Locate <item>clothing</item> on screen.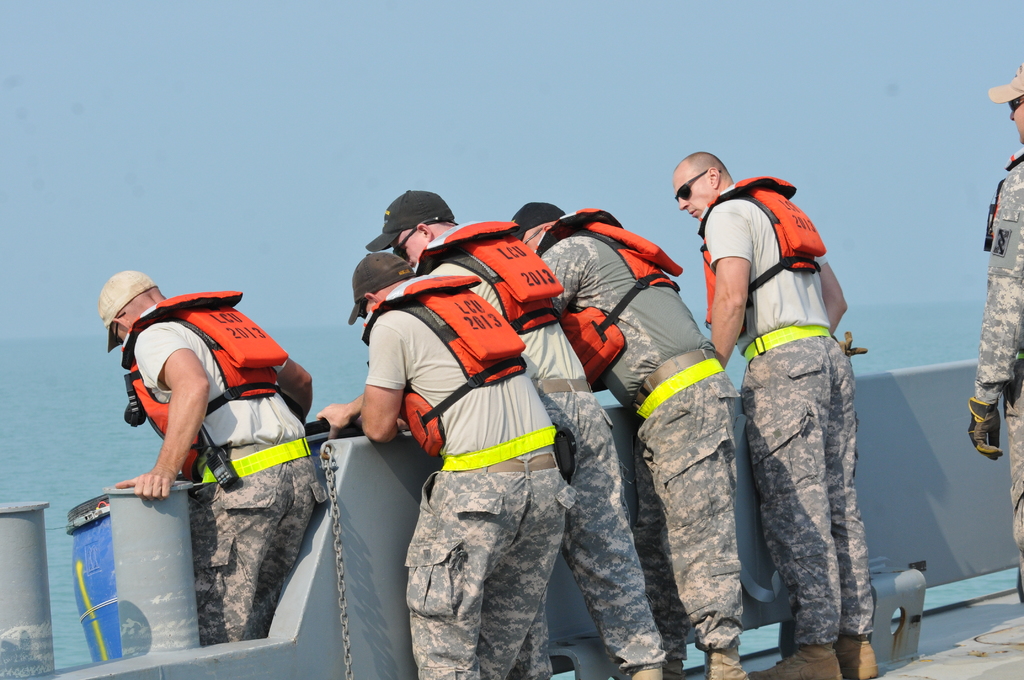
On screen at {"x1": 410, "y1": 223, "x2": 662, "y2": 672}.
